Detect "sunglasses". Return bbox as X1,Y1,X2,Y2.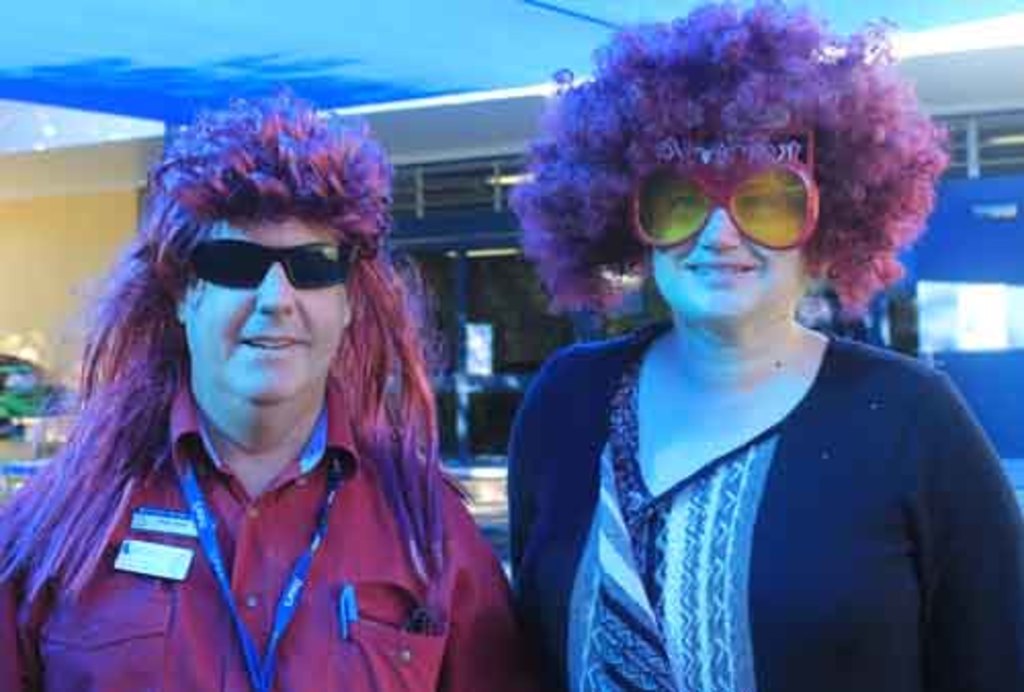
184,237,358,293.
